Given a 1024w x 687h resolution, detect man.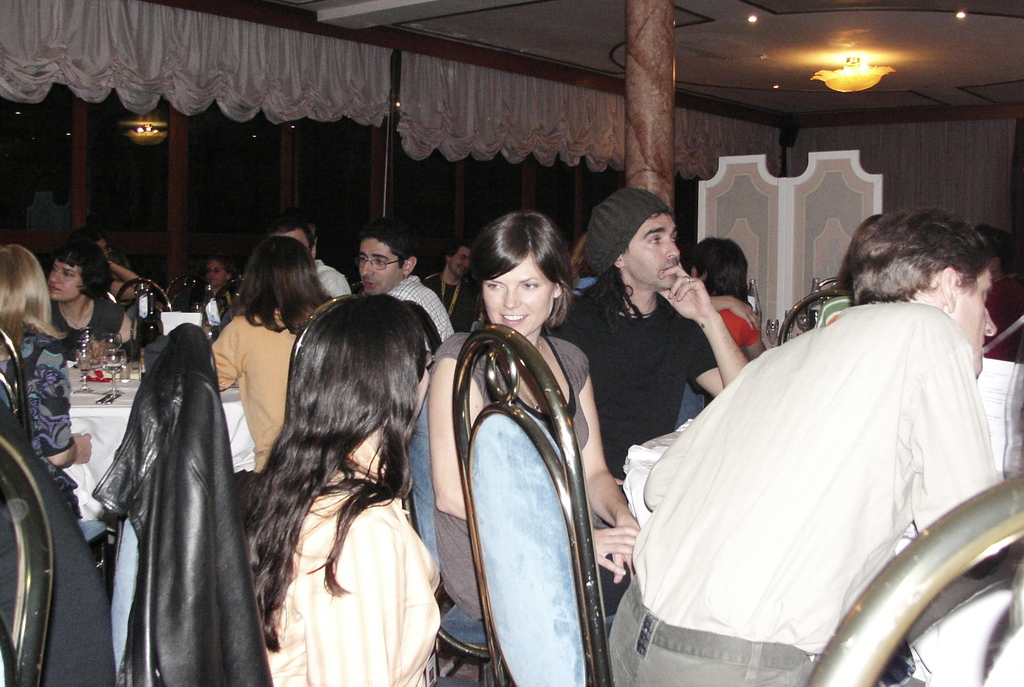
{"x1": 268, "y1": 211, "x2": 354, "y2": 298}.
